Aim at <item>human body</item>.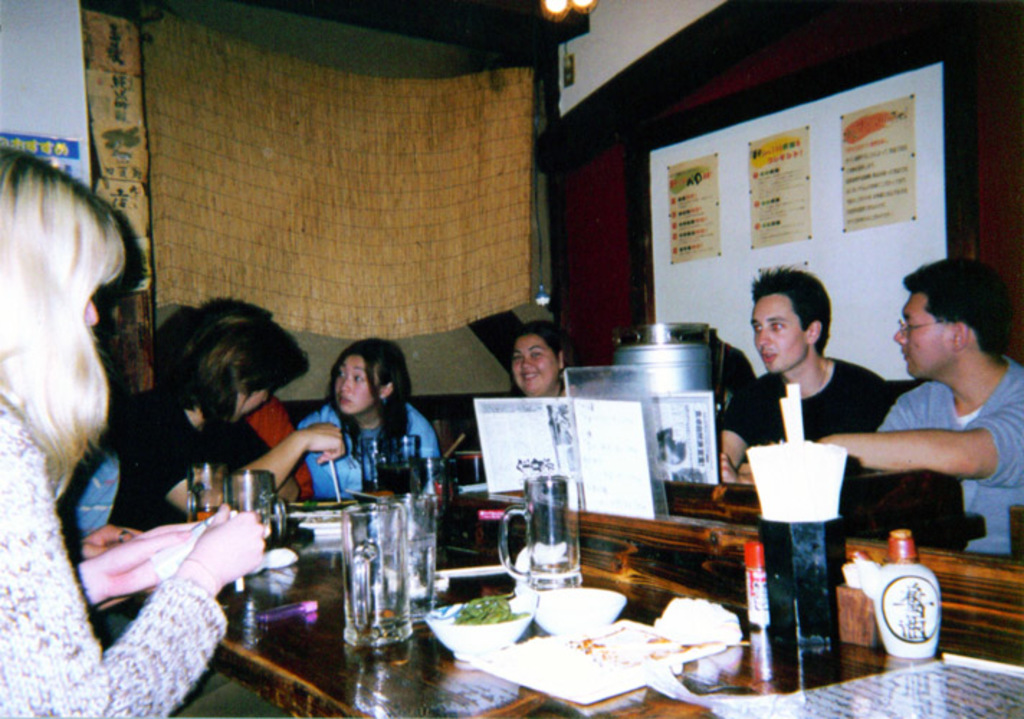
Aimed at bbox=(111, 295, 344, 526).
